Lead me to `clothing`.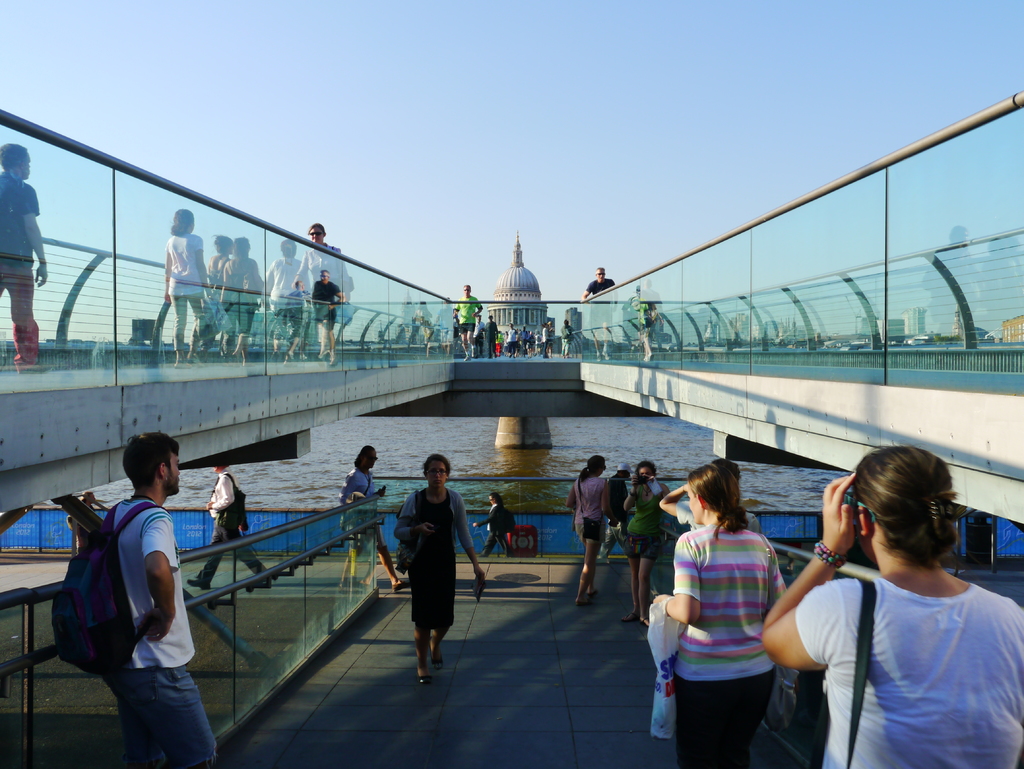
Lead to Rect(207, 260, 227, 297).
